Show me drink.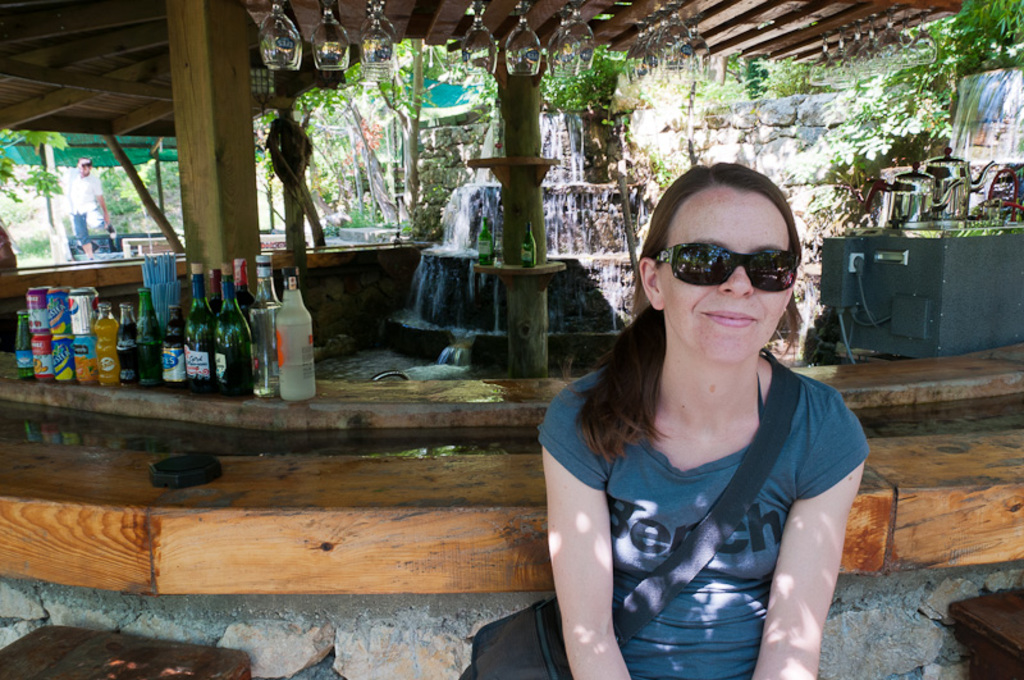
drink is here: [left=131, top=288, right=165, bottom=396].
